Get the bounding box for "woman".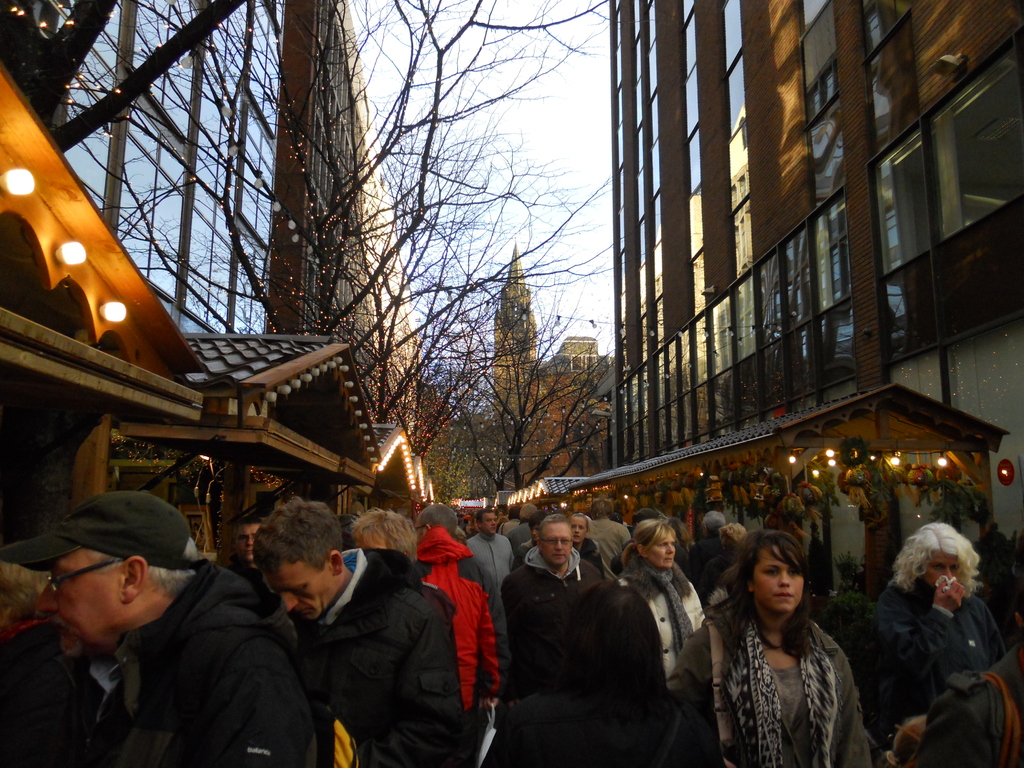
crop(705, 527, 749, 611).
